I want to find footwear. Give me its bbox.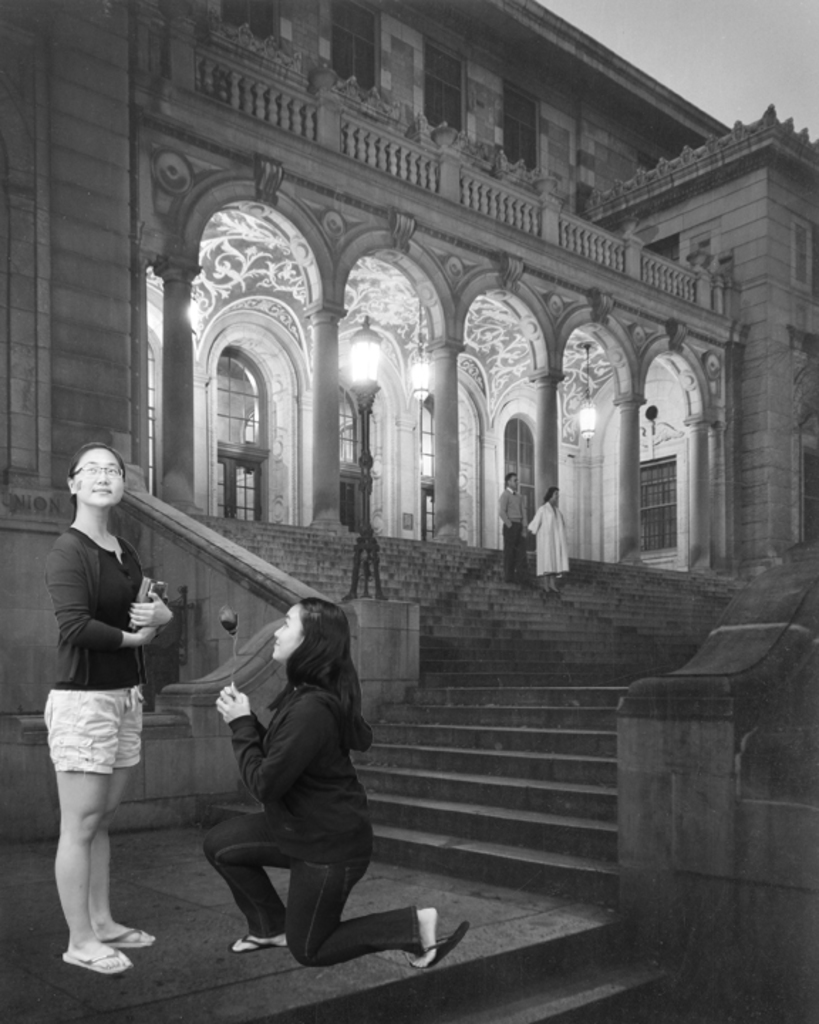
(529, 570, 540, 590).
